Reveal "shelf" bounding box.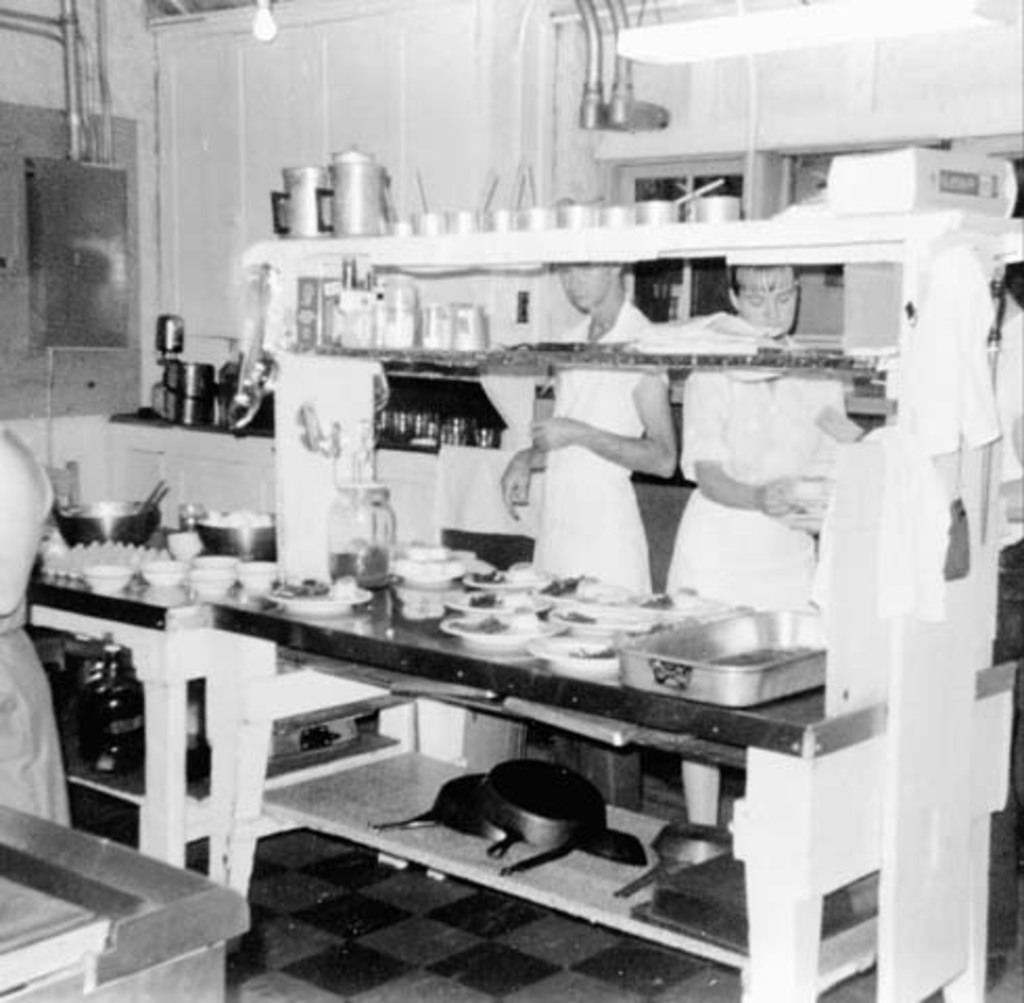
Revealed: bbox(222, 182, 1022, 896).
